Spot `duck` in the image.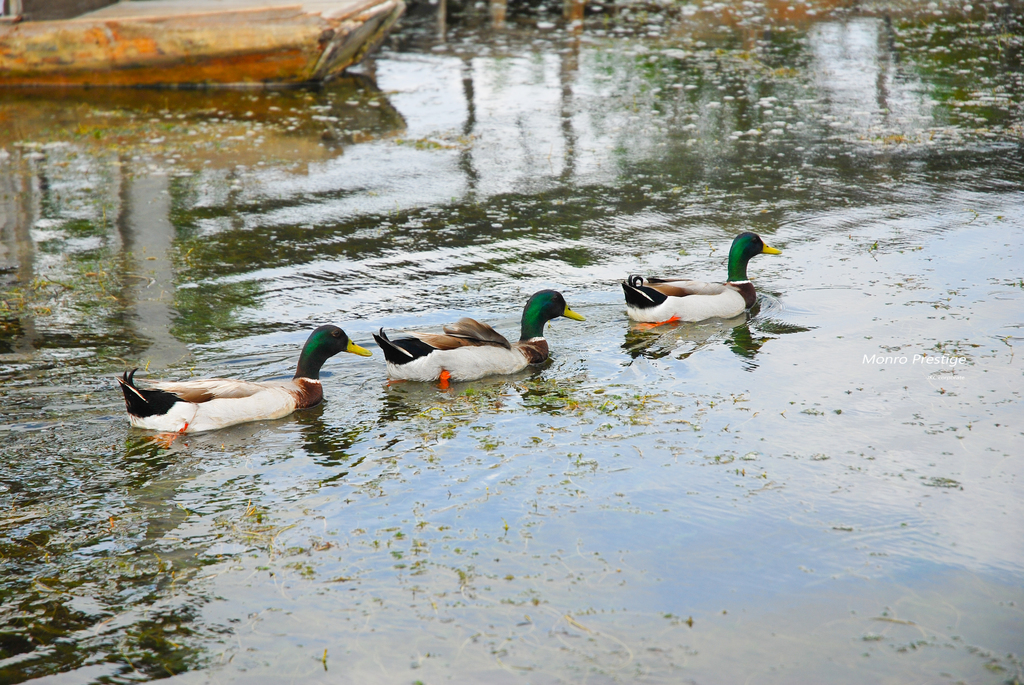
`duck` found at detection(115, 317, 376, 452).
